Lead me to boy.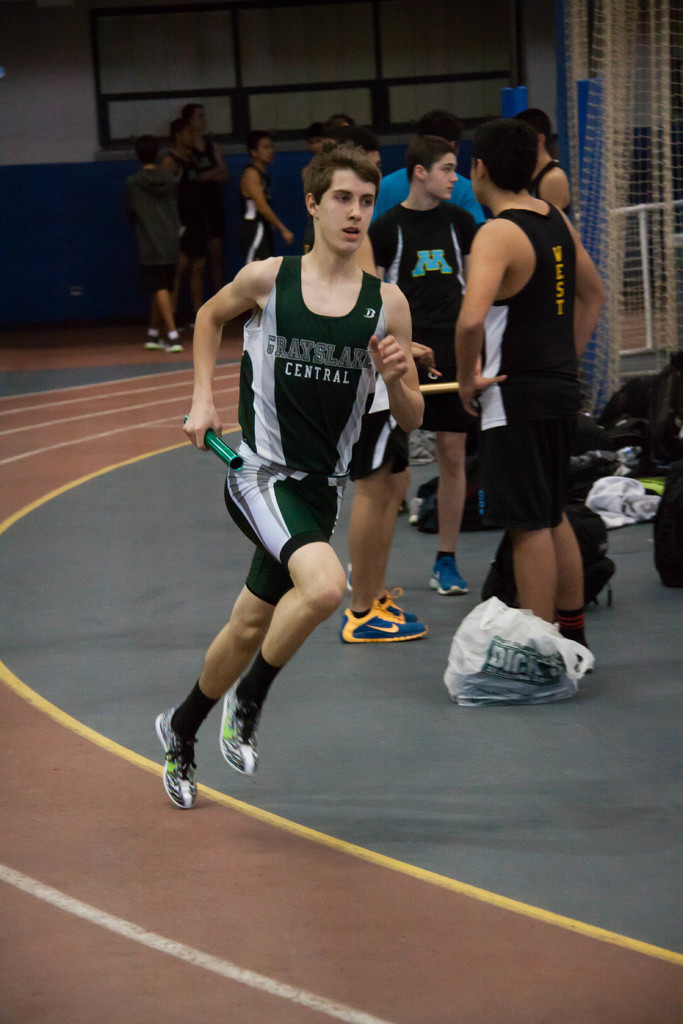
Lead to <bbox>422, 109, 622, 641</bbox>.
